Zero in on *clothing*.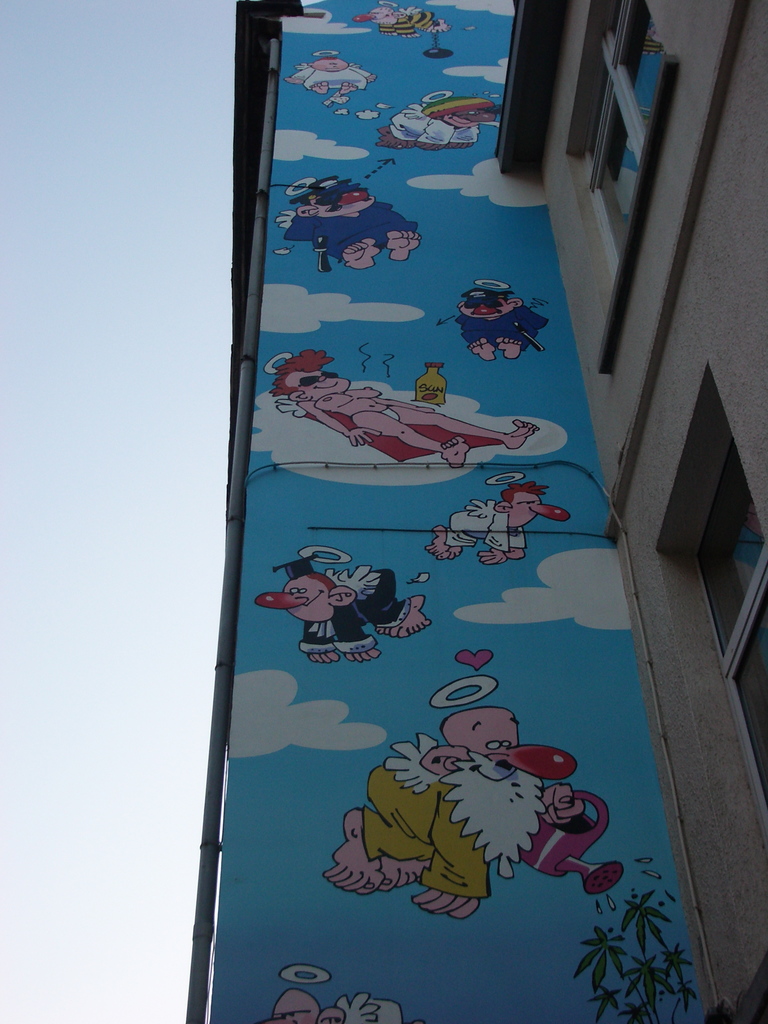
Zeroed in: locate(294, 67, 369, 93).
